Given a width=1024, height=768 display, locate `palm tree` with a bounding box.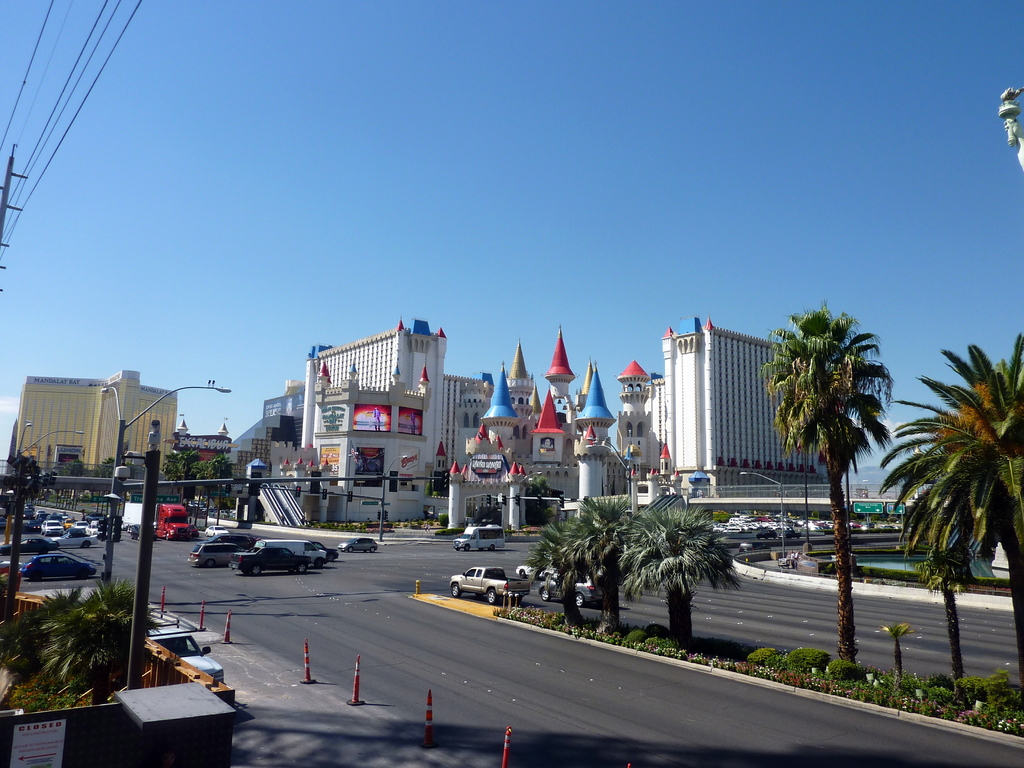
Located: [left=877, top=329, right=1023, bottom=675].
